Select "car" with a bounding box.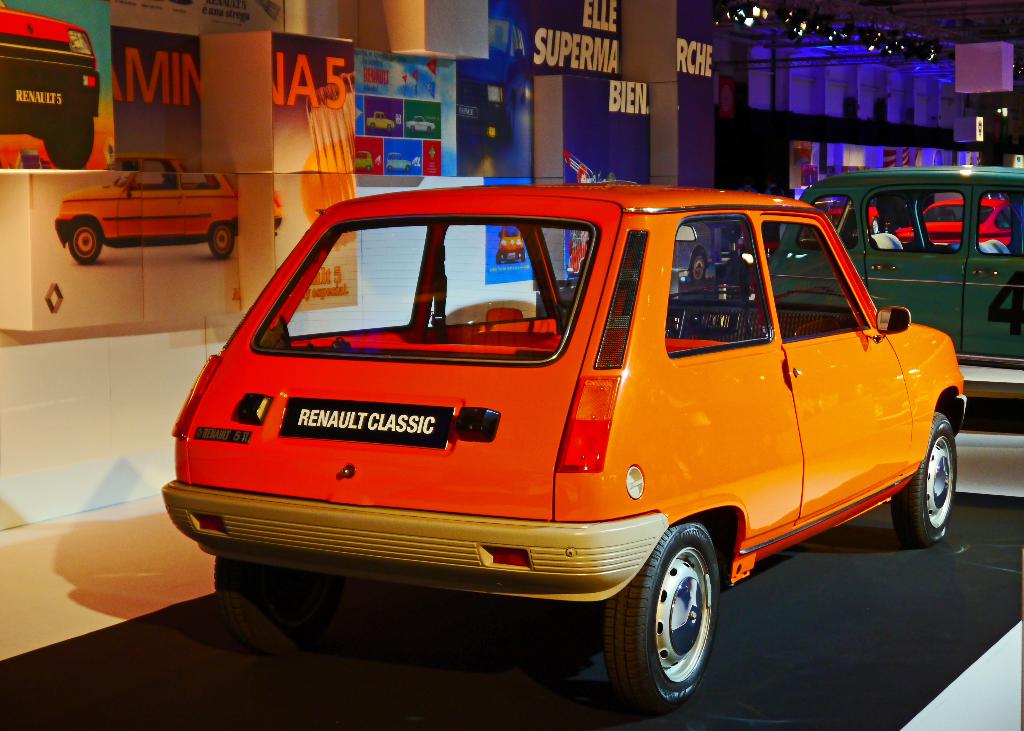
[497, 223, 524, 264].
